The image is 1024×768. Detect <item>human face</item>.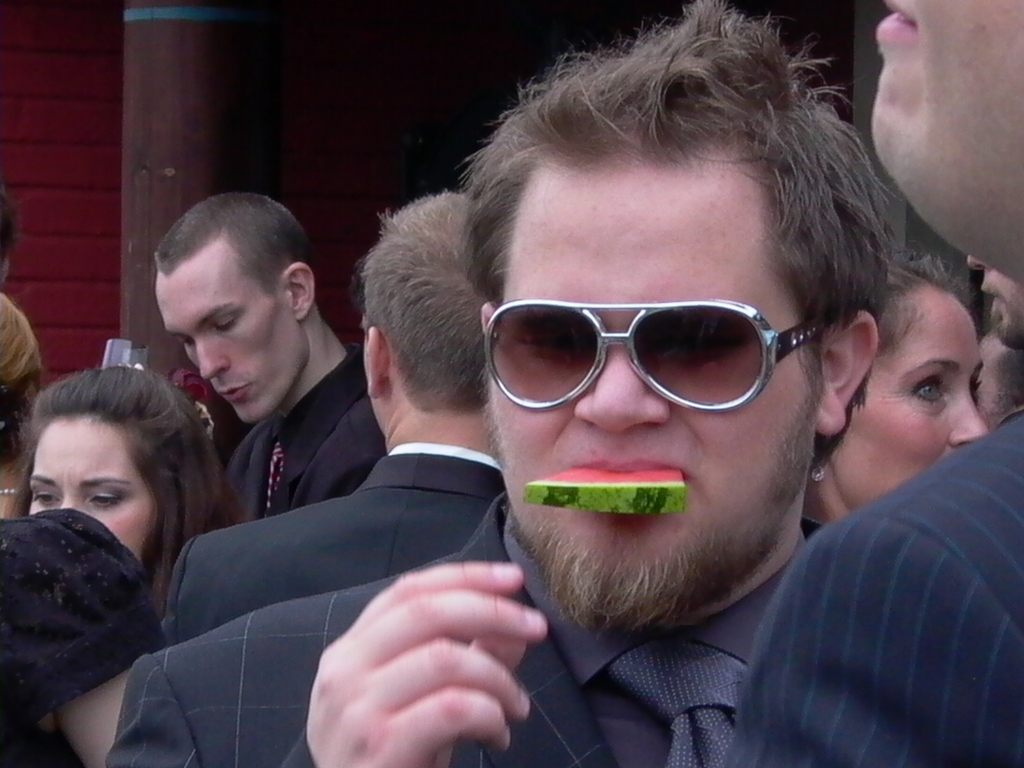
Detection: locate(833, 296, 991, 512).
